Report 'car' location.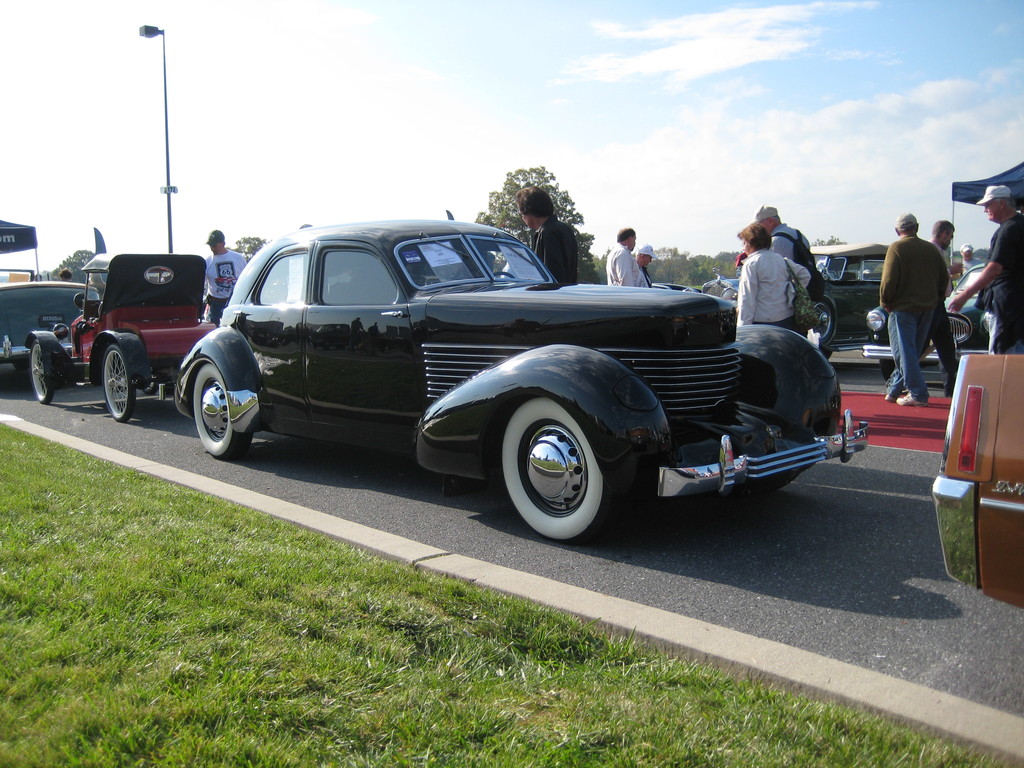
Report: 861,264,991,372.
